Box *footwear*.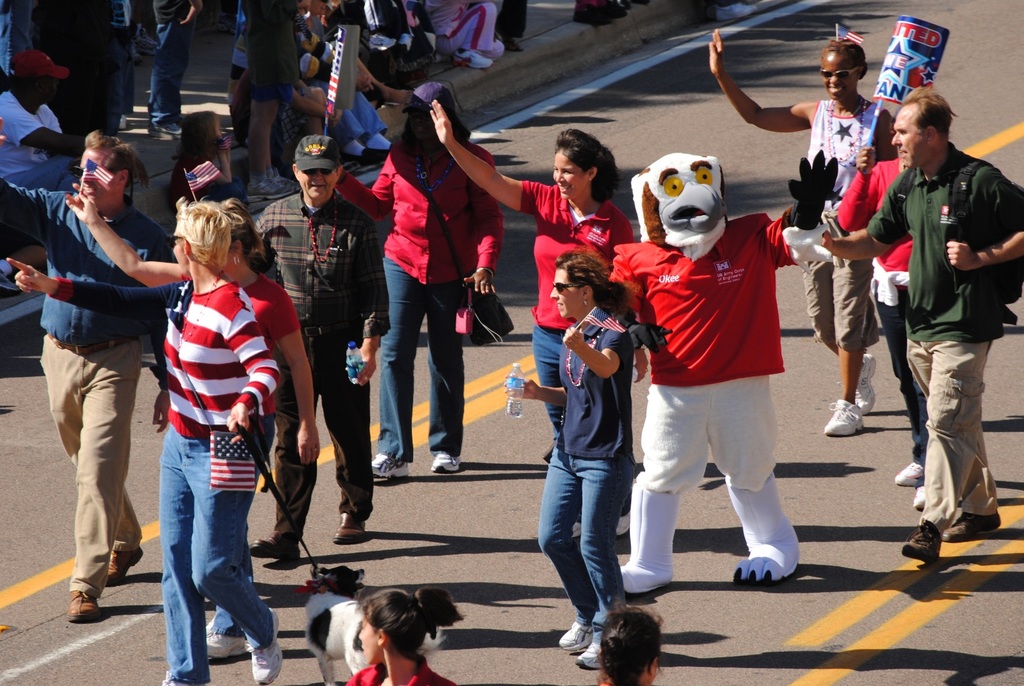
[429,450,462,470].
